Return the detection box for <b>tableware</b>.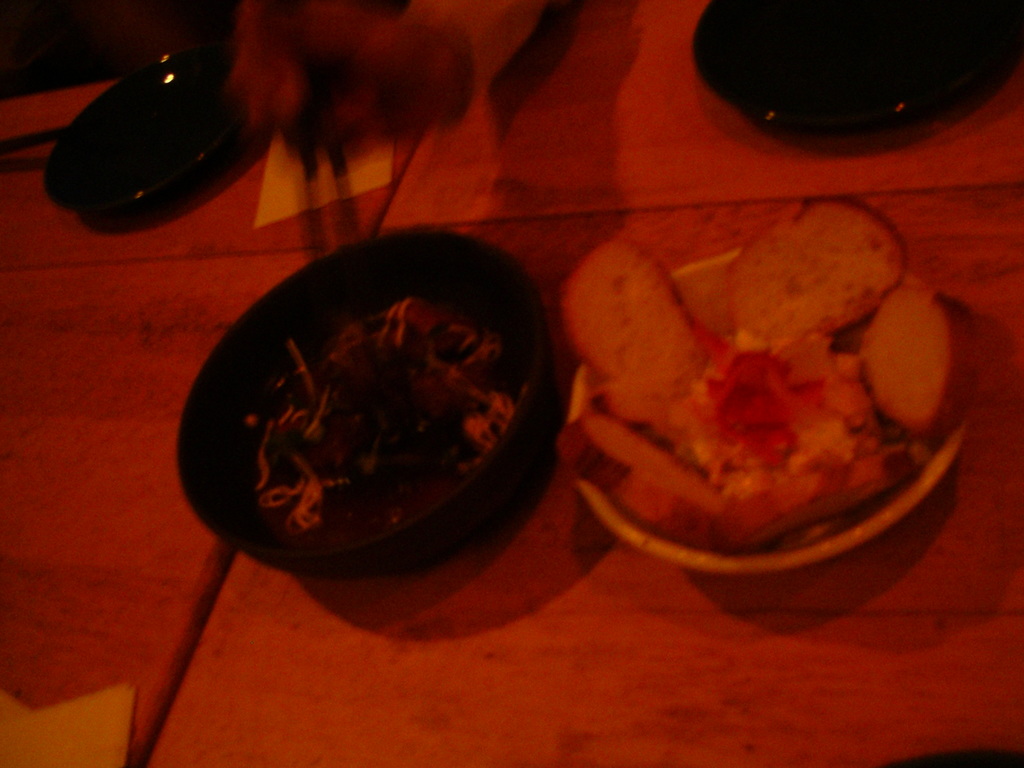
locate(562, 232, 980, 573).
